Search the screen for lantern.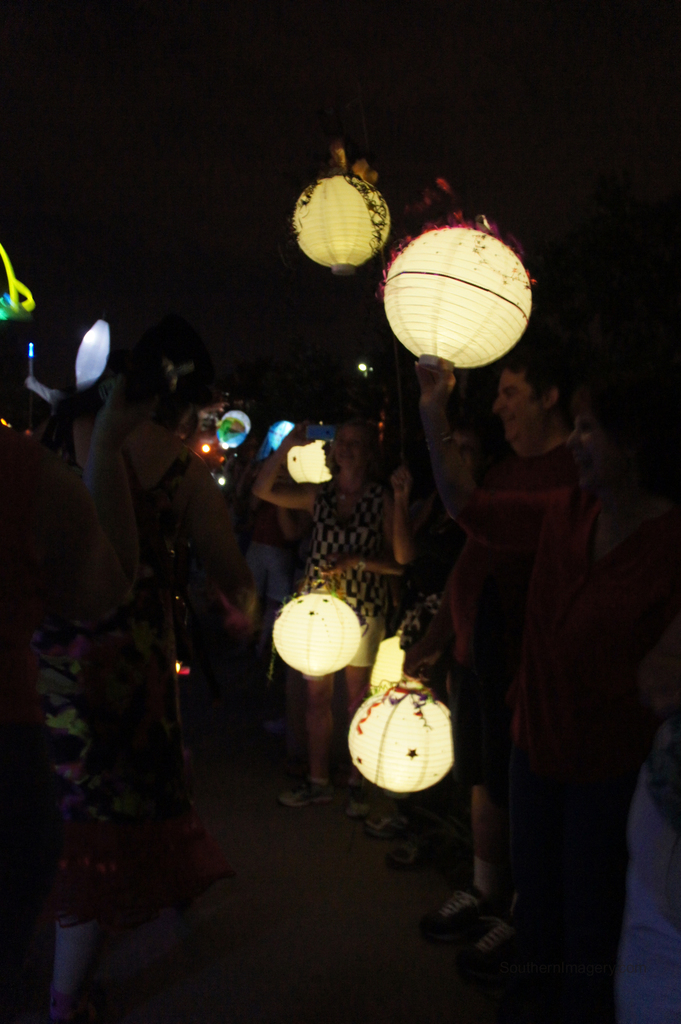
Found at [284,430,330,483].
